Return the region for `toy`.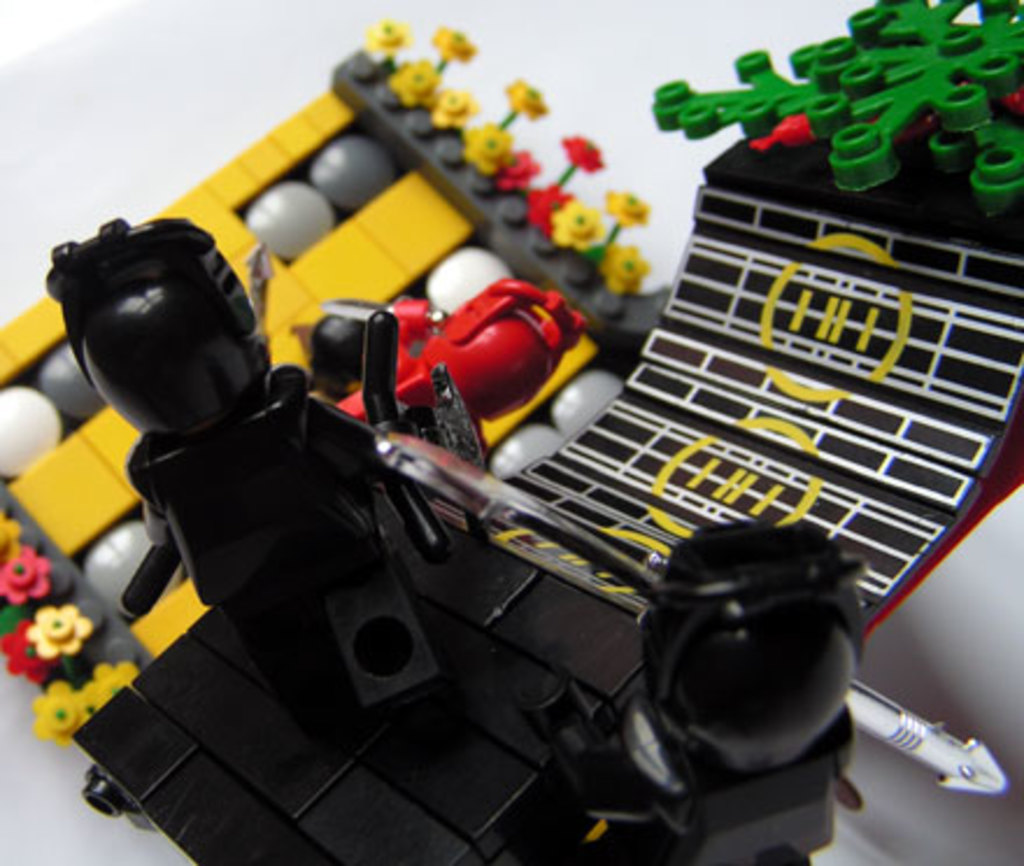
[x1=535, y1=498, x2=873, y2=864].
